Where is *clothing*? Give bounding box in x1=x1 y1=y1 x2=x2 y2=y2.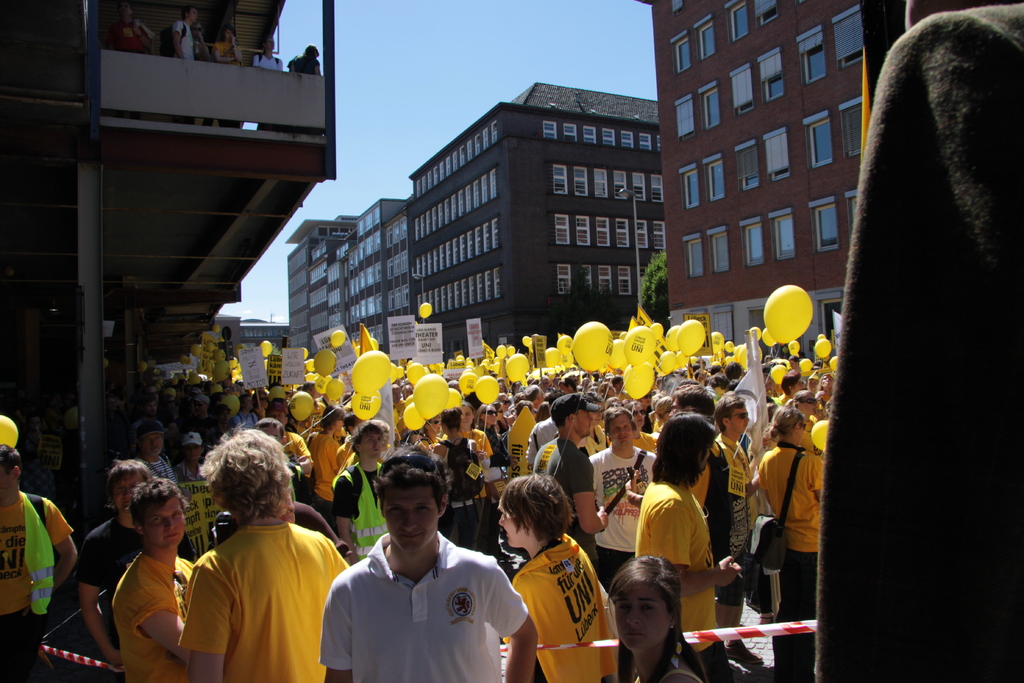
x1=113 y1=22 x2=150 y2=56.
